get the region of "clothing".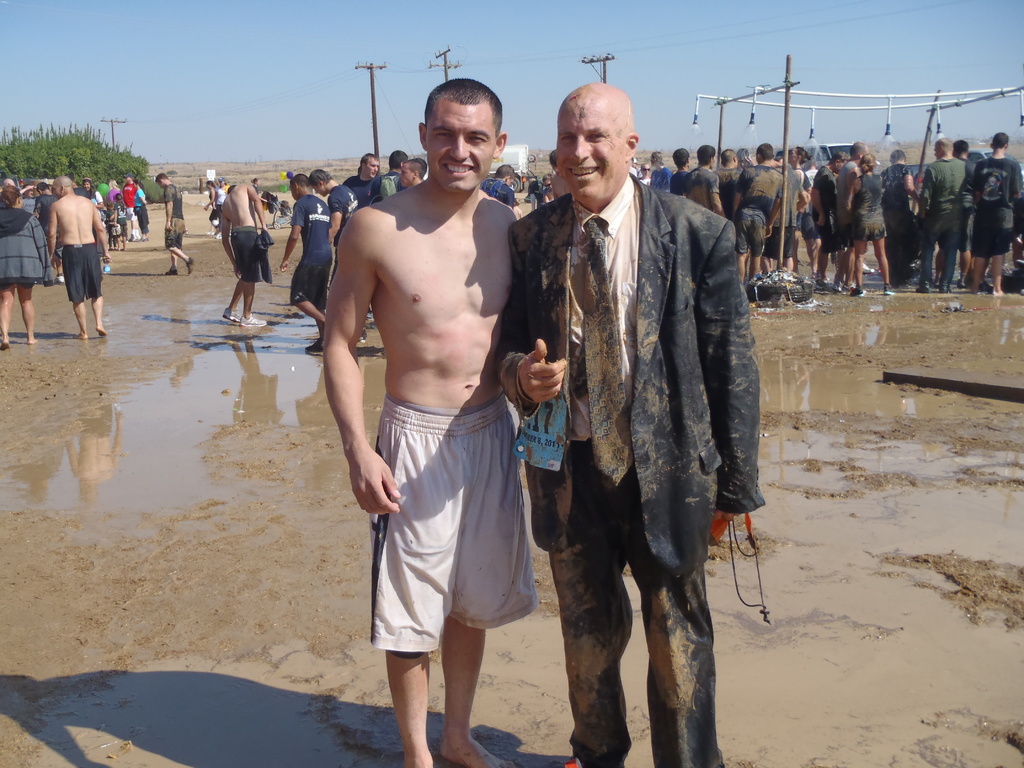
{"left": 344, "top": 170, "right": 377, "bottom": 207}.
